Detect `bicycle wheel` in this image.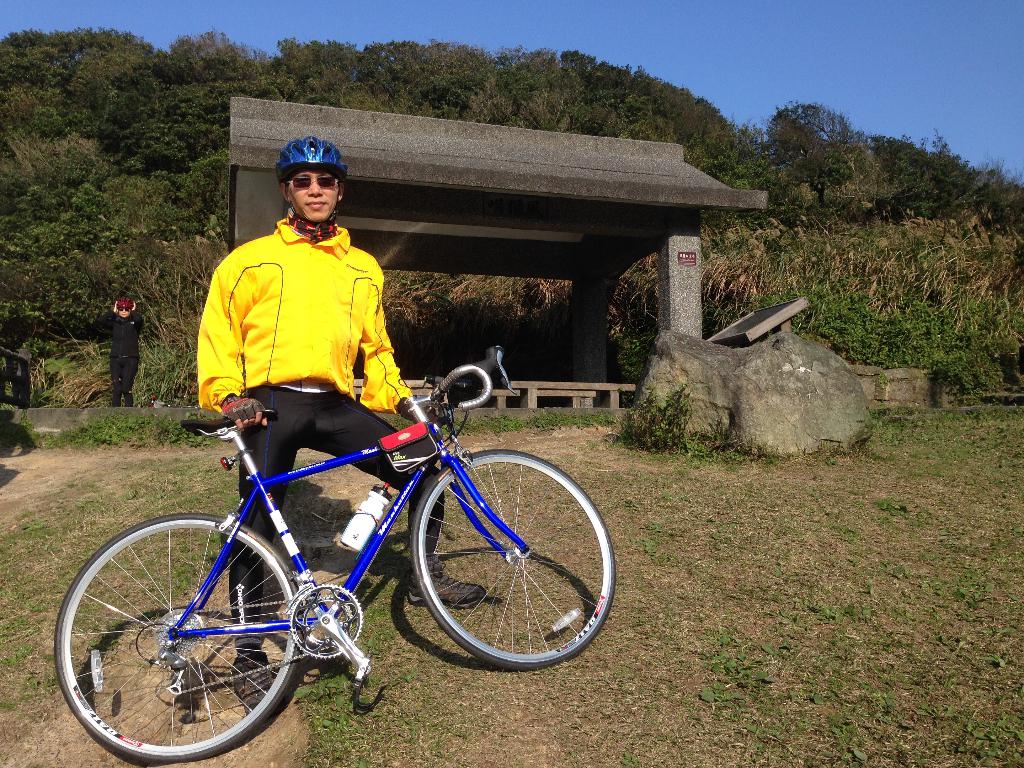
Detection: rect(62, 527, 305, 762).
